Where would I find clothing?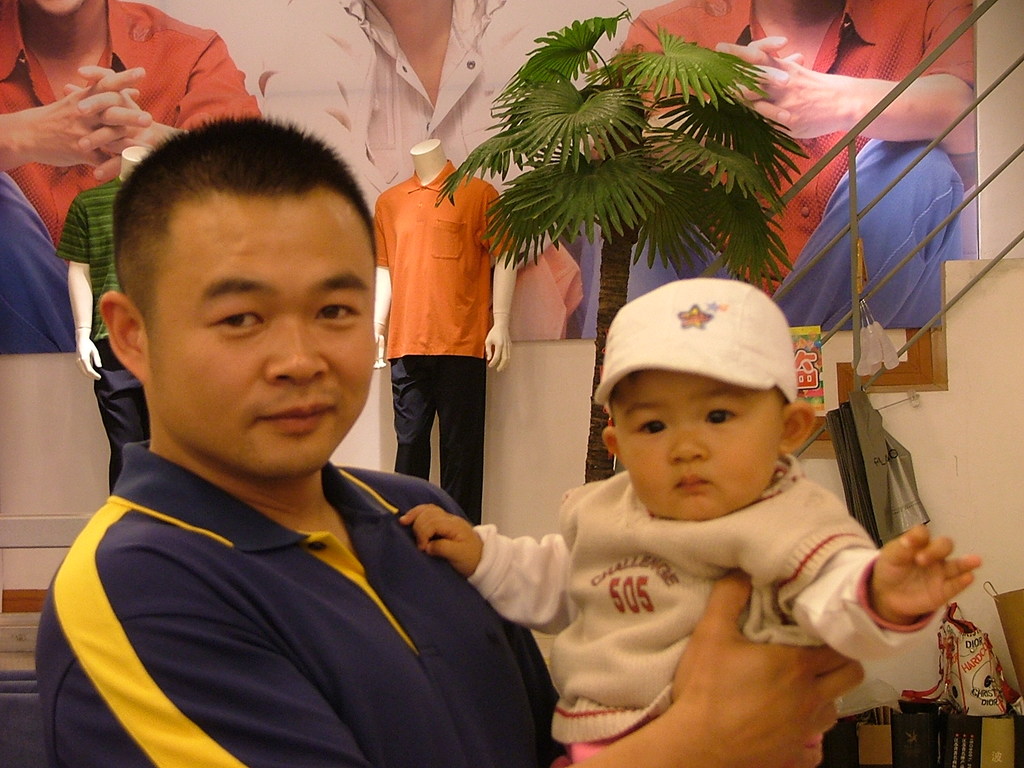
At <bbox>27, 383, 552, 767</bbox>.
